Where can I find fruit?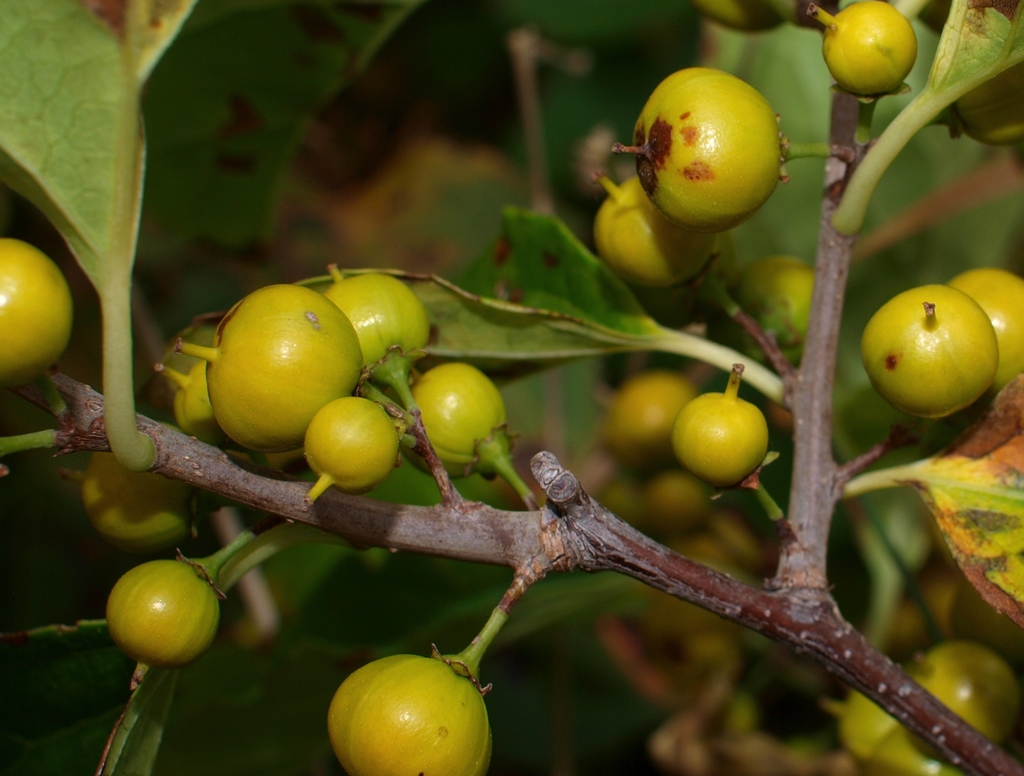
You can find it at [left=646, top=67, right=808, bottom=230].
